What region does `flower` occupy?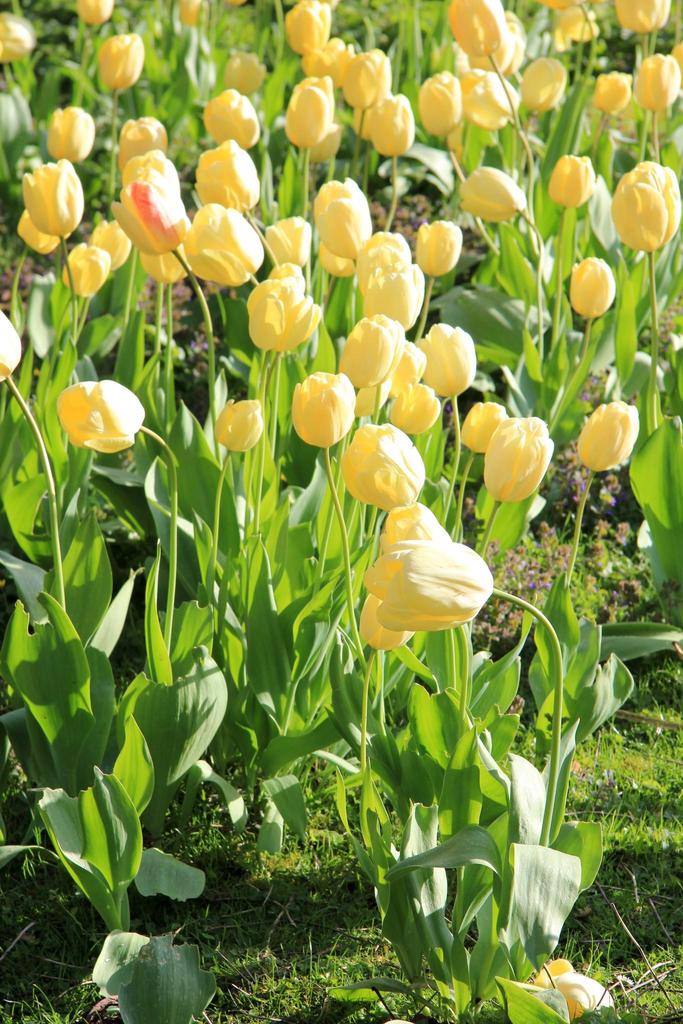
602/157/682/260.
